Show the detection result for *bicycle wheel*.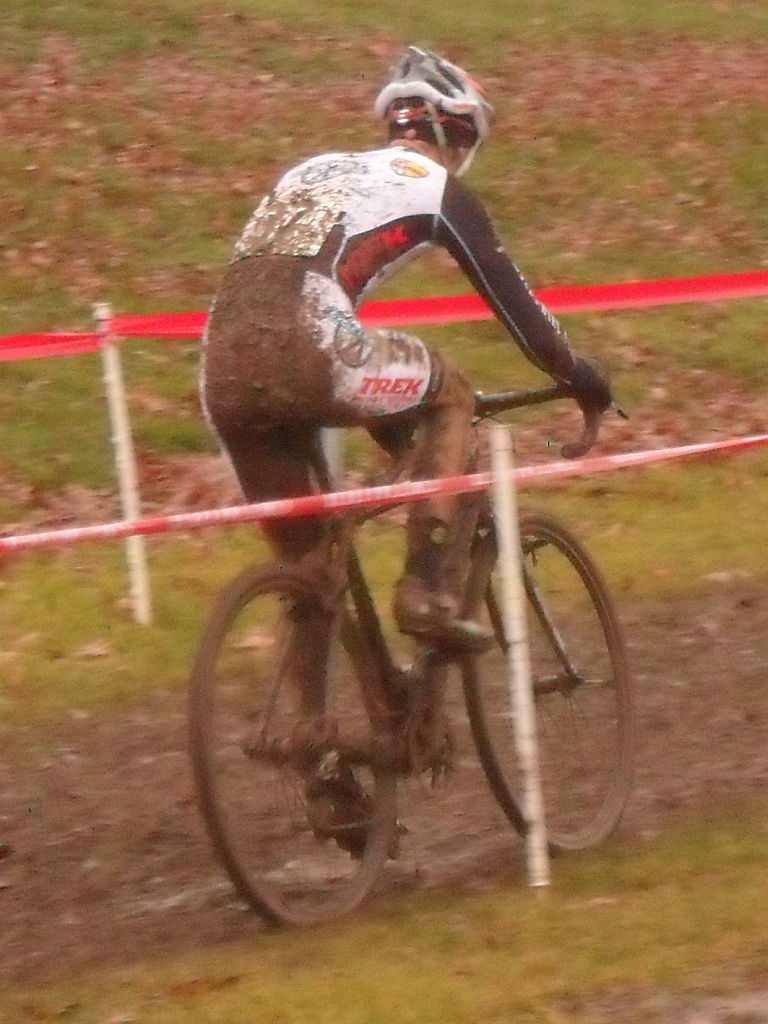
Rect(459, 495, 638, 856).
